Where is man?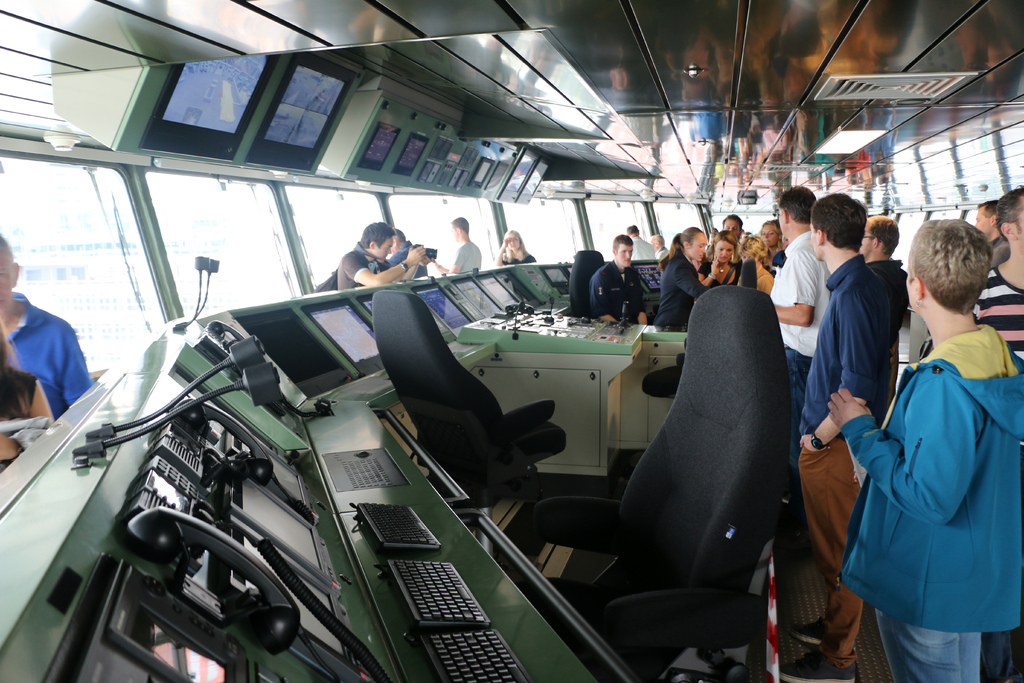
bbox(776, 199, 897, 682).
